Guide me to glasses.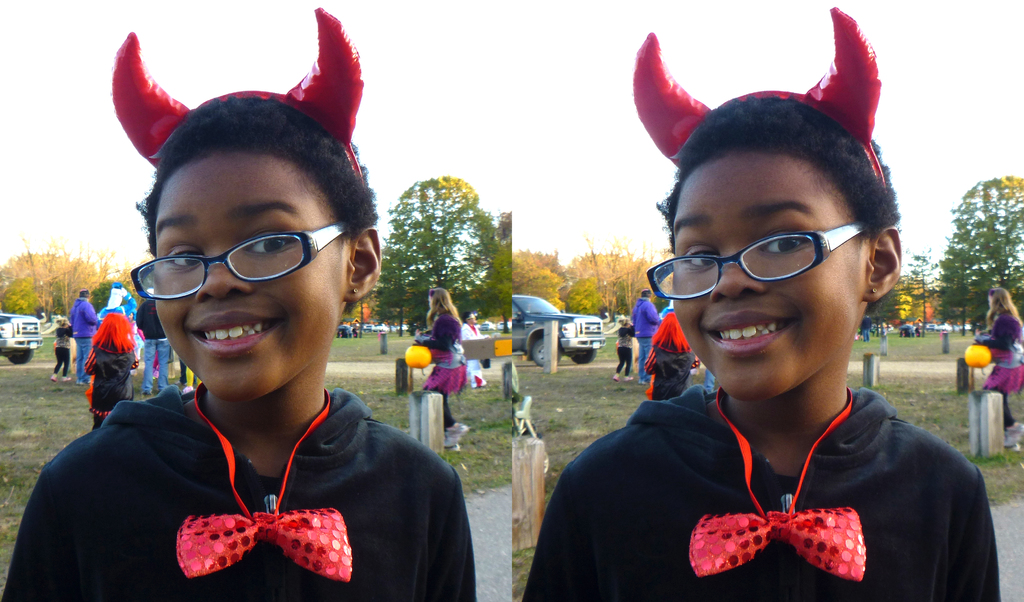
Guidance: bbox=(644, 209, 870, 302).
